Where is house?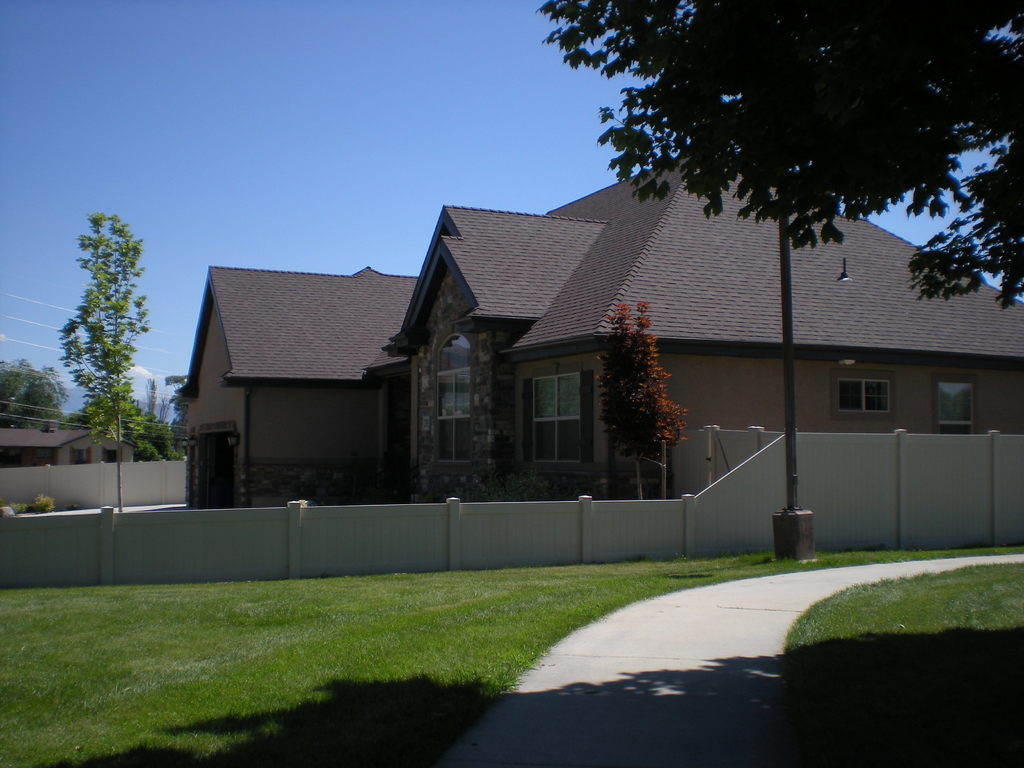
select_region(182, 141, 1023, 511).
